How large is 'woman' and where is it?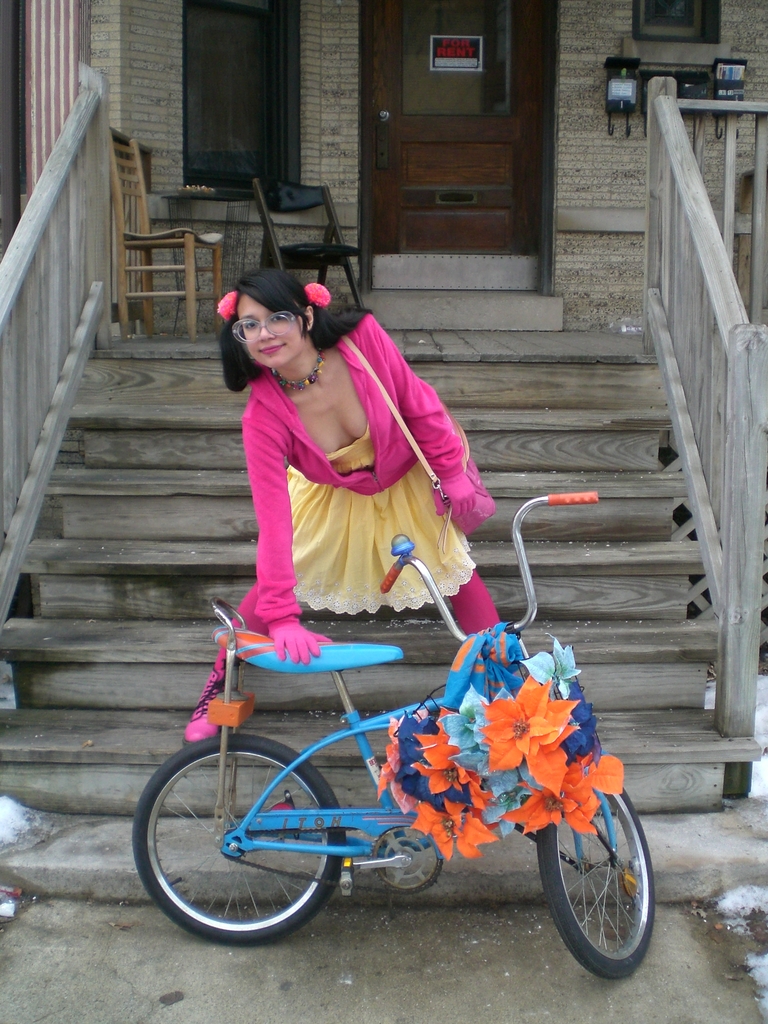
Bounding box: crop(180, 260, 514, 746).
